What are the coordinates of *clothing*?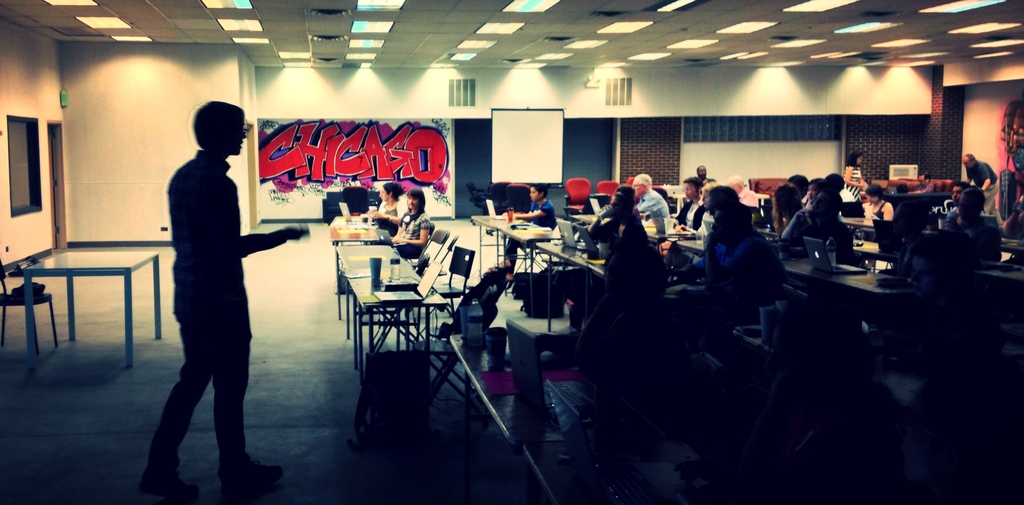
(left=947, top=210, right=994, bottom=259).
